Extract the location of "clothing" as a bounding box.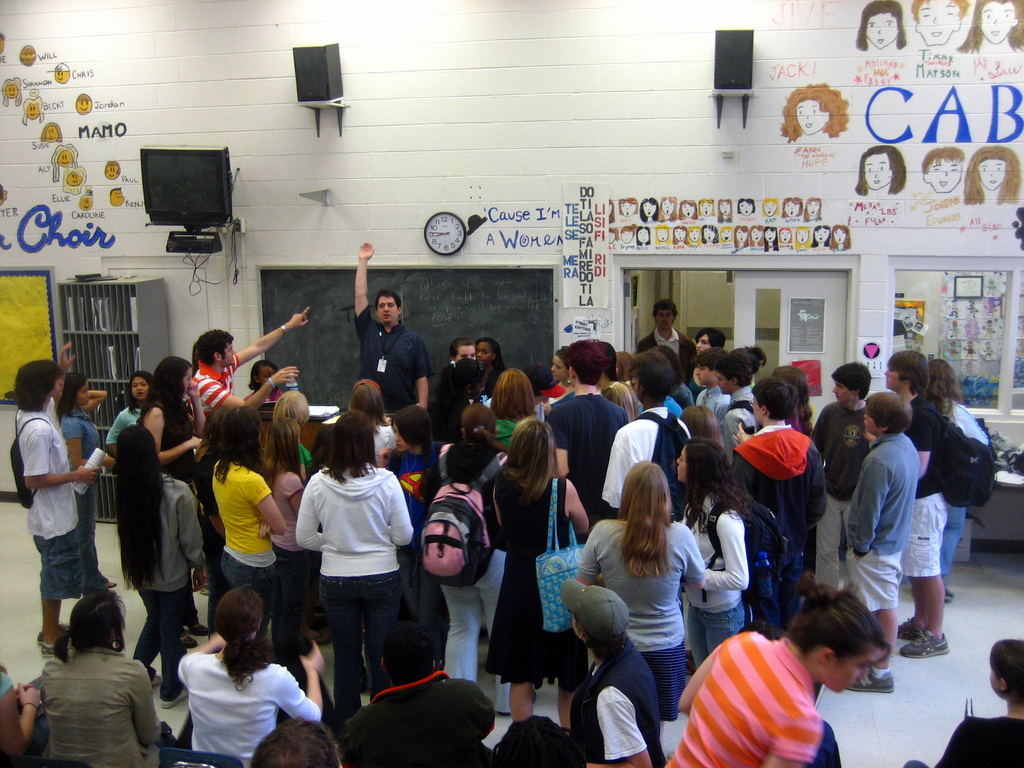
295,439,312,484.
